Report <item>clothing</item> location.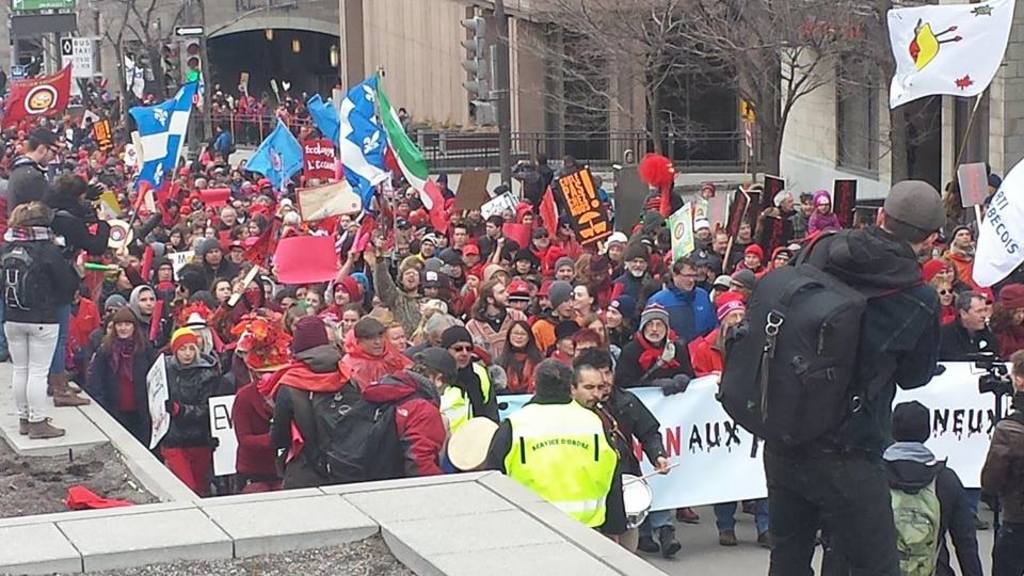
Report: bbox(271, 347, 361, 494).
